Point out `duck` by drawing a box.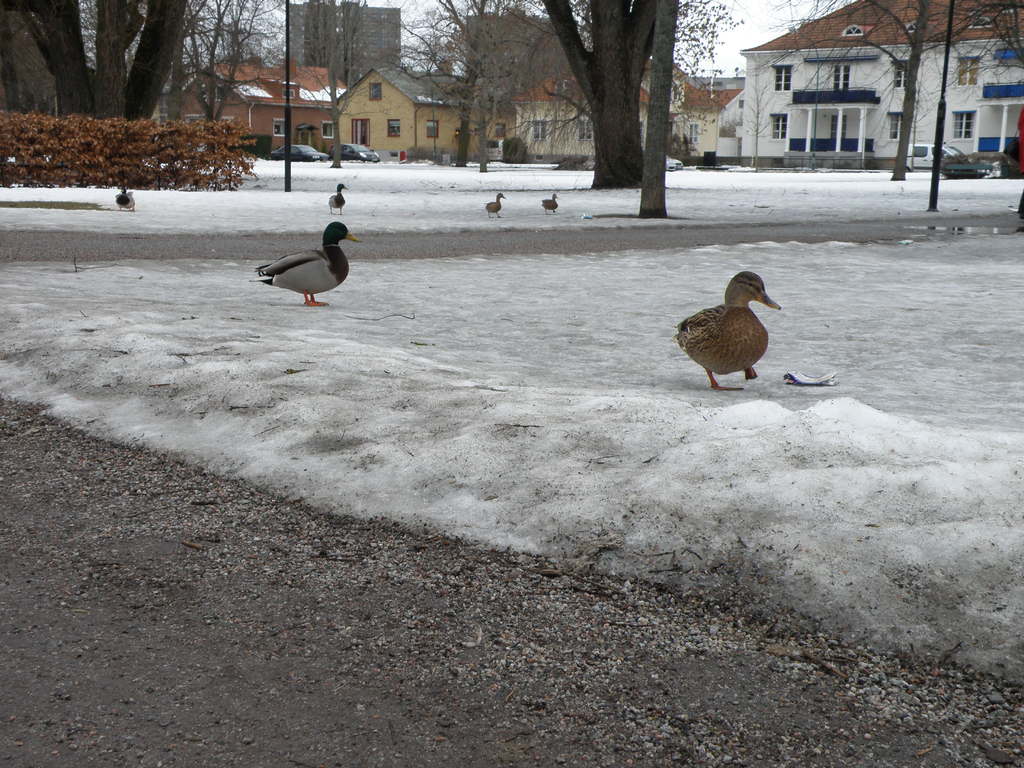
region(258, 221, 356, 312).
